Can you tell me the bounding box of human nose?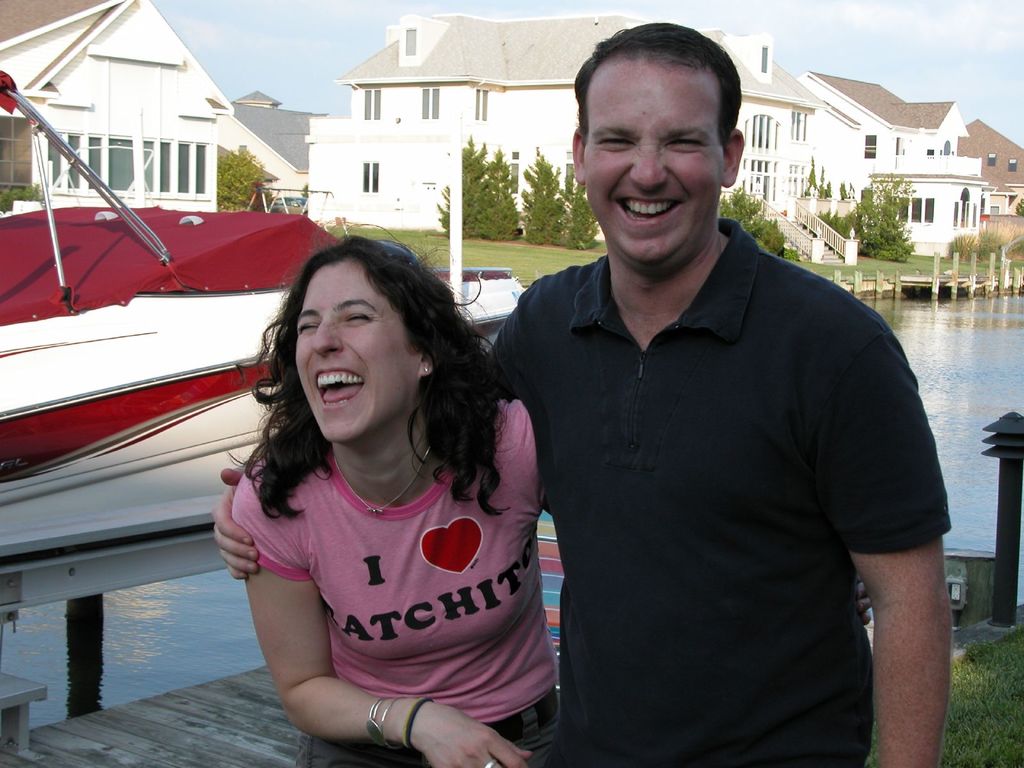
310, 315, 343, 356.
